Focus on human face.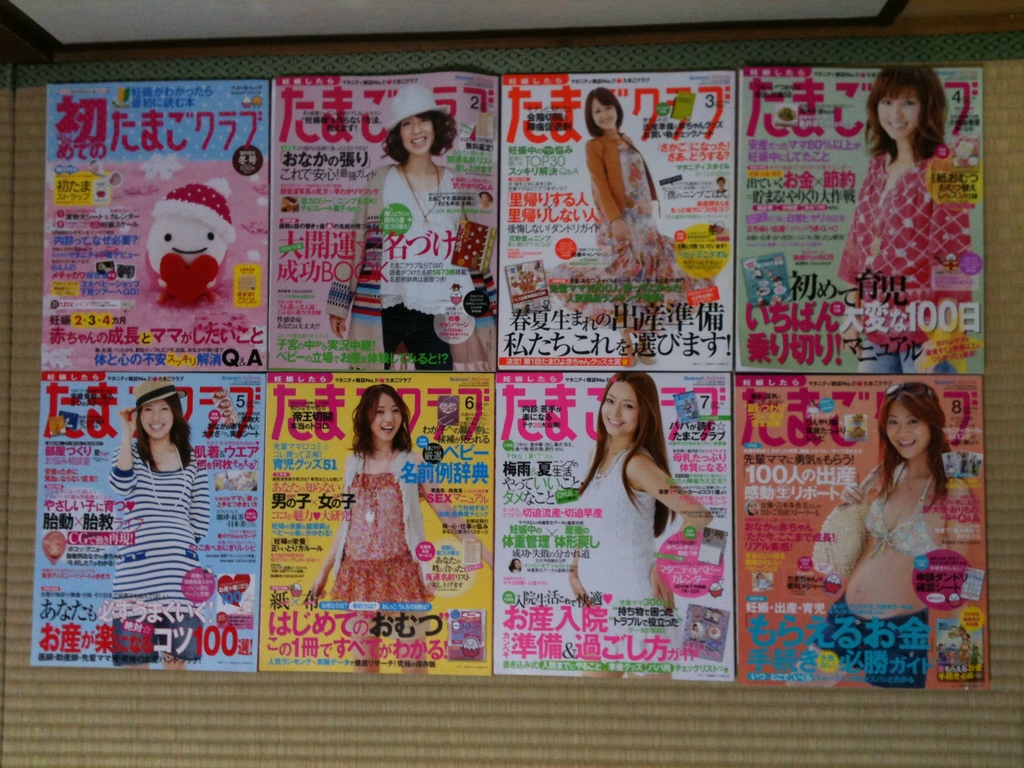
Focused at box(592, 99, 620, 131).
